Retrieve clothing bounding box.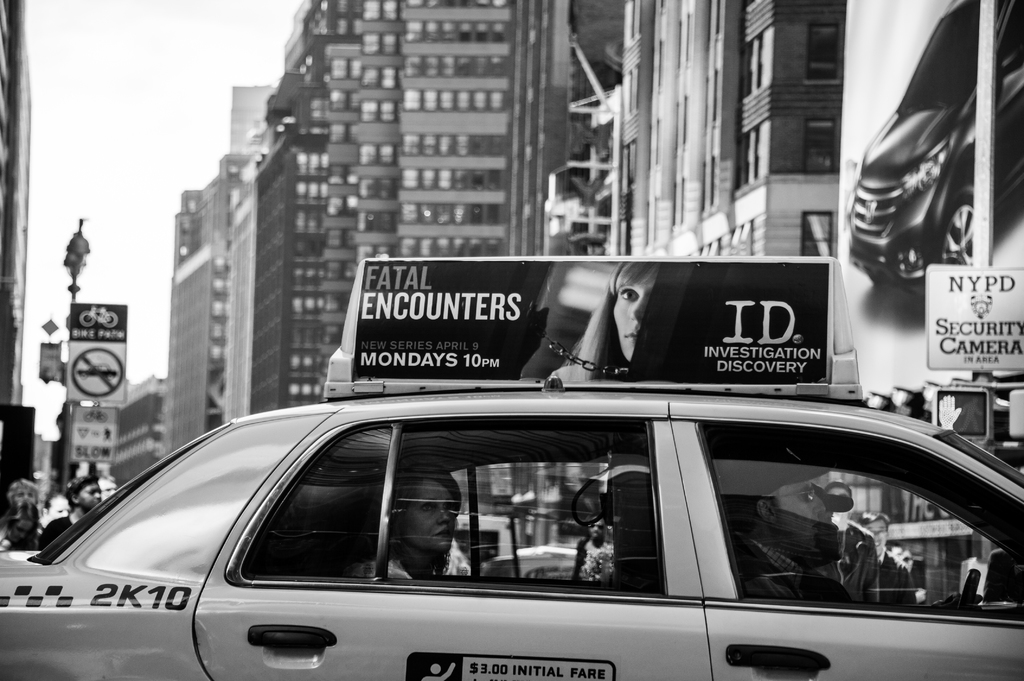
Bounding box: [left=0, top=517, right=41, bottom=550].
